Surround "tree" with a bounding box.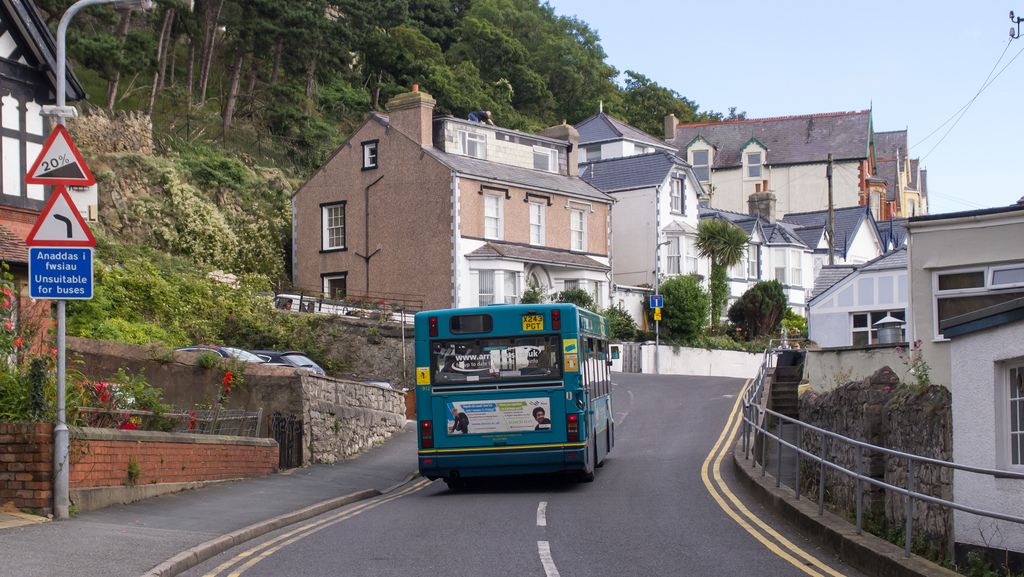
bbox(699, 211, 749, 333).
